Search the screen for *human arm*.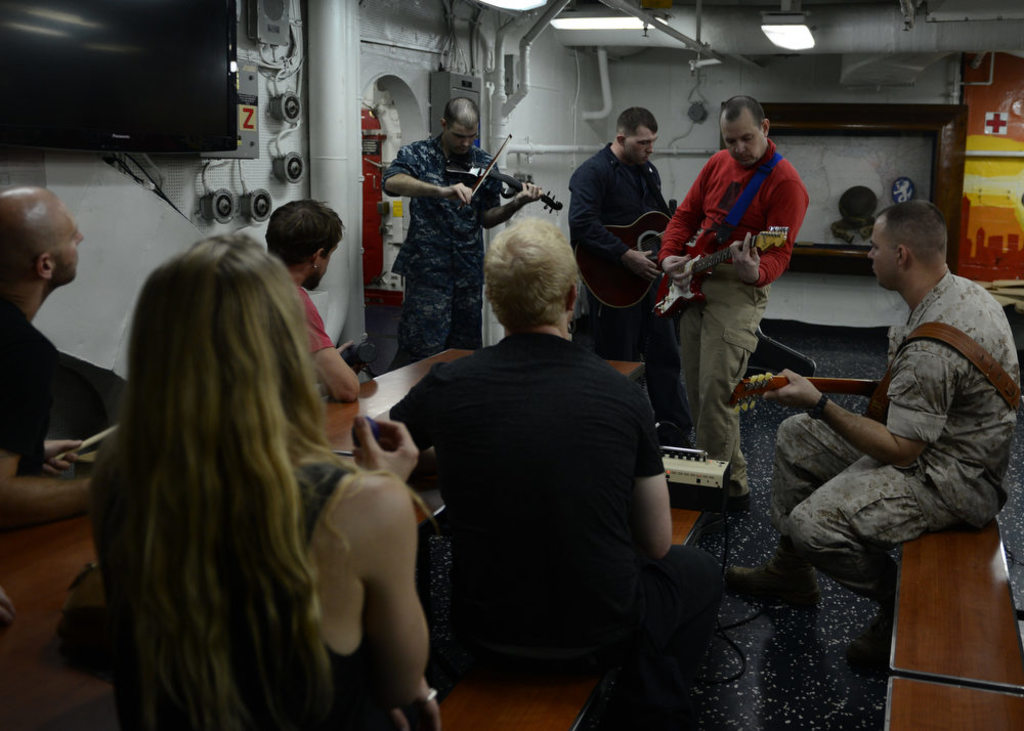
Found at x1=12 y1=434 x2=88 y2=469.
